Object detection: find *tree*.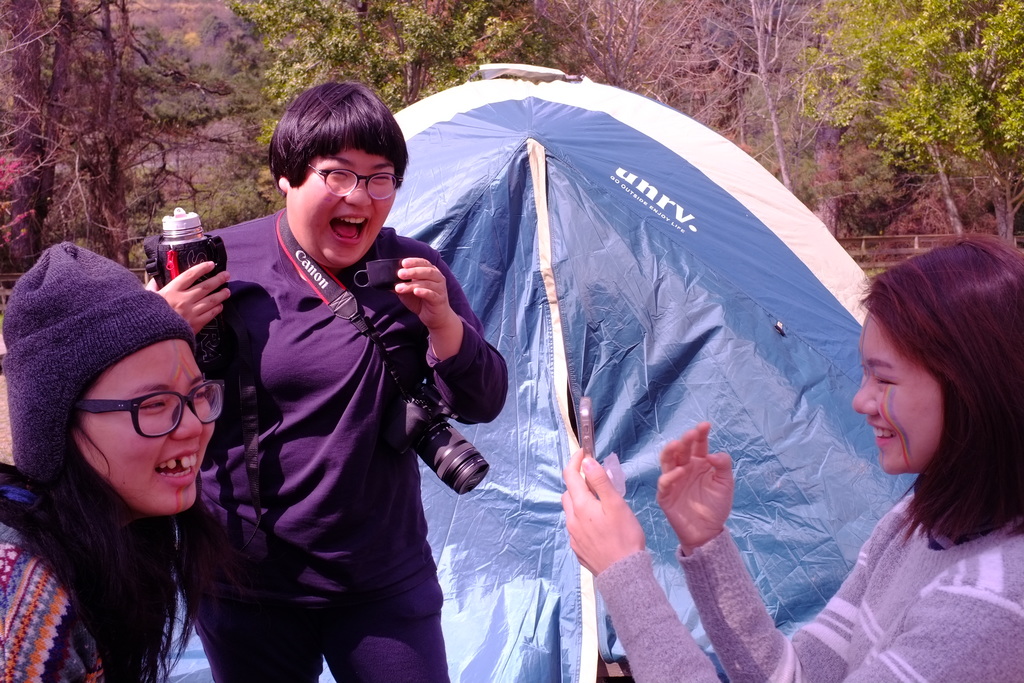
x1=0, y1=0, x2=159, y2=266.
